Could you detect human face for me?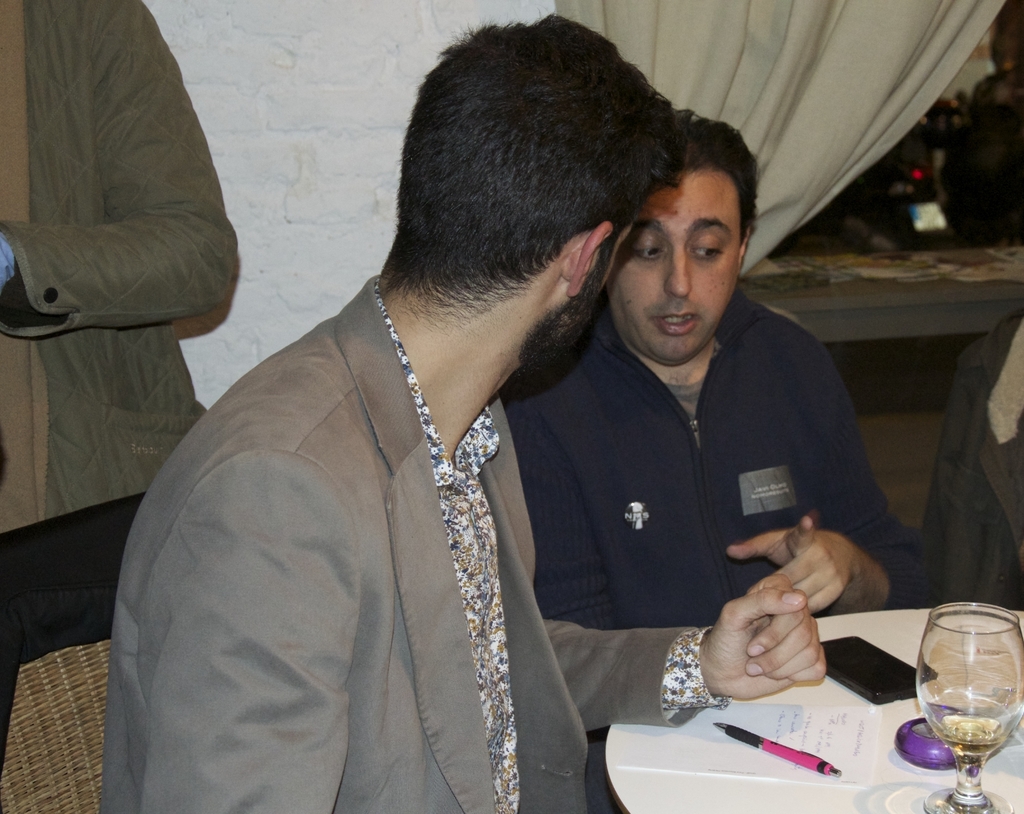
Detection result: Rect(530, 220, 632, 365).
